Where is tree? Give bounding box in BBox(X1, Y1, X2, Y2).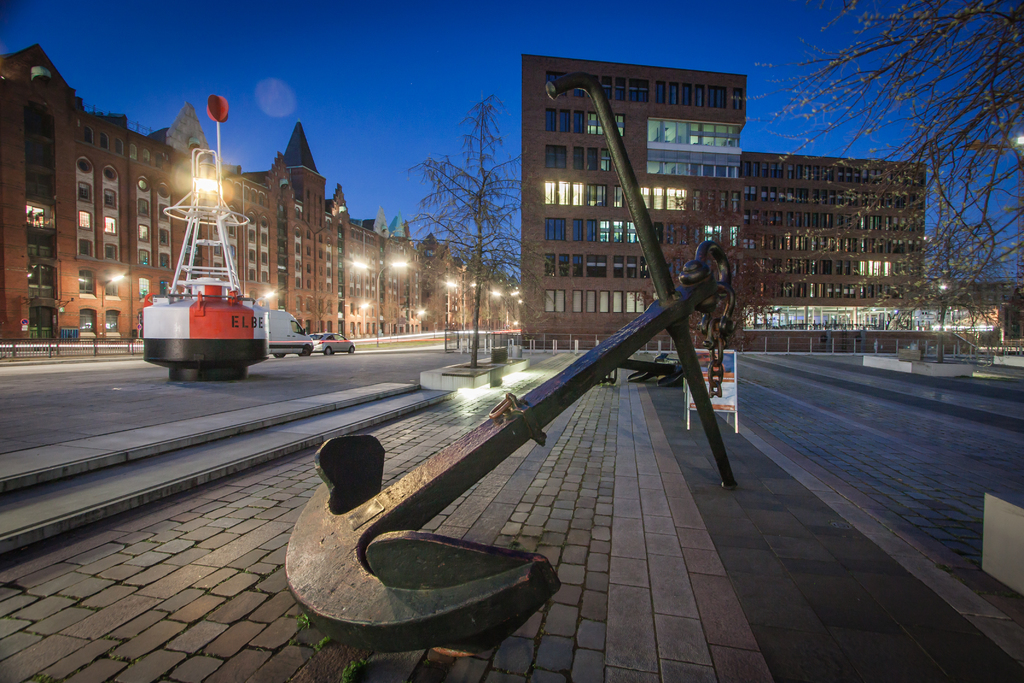
BBox(751, 0, 1023, 354).
